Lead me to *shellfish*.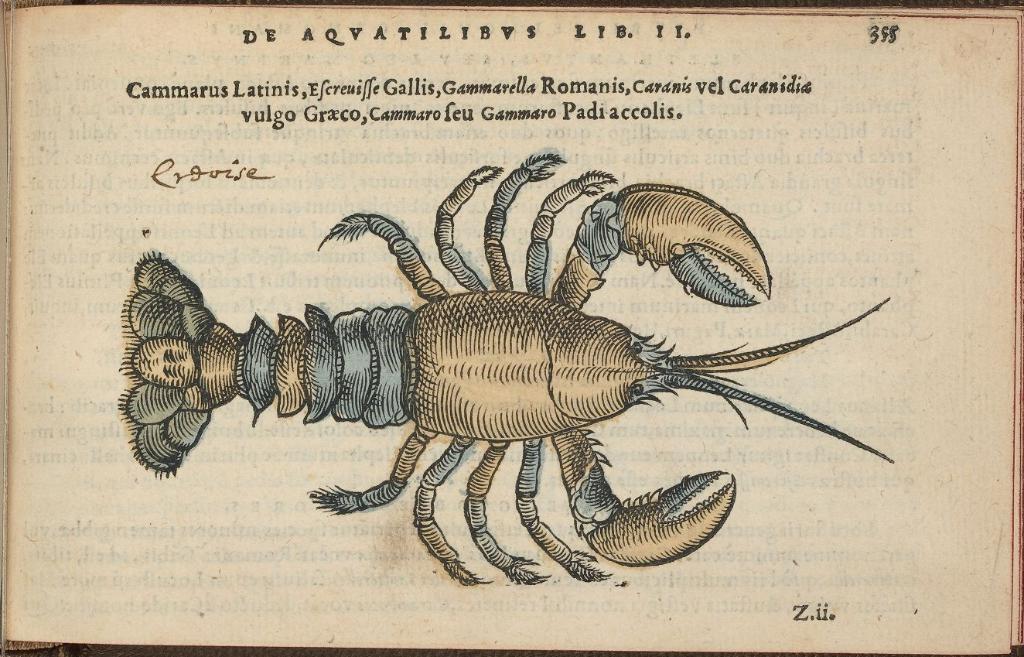
Lead to <bbox>118, 152, 899, 587</bbox>.
